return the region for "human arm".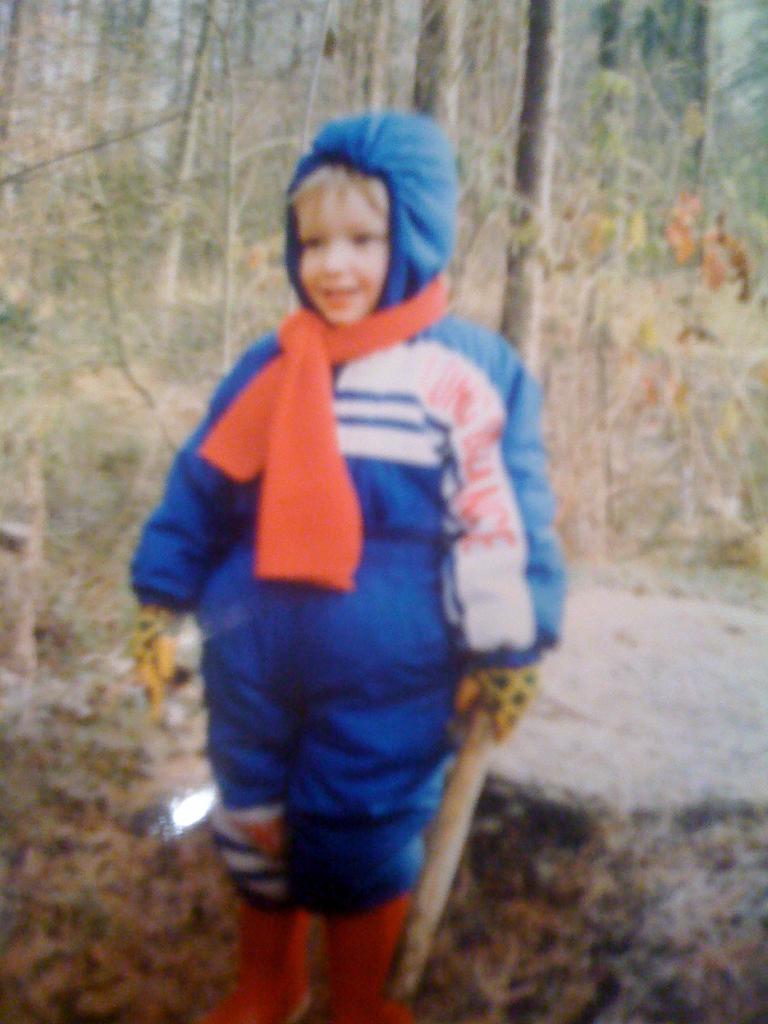
<region>429, 344, 545, 707</region>.
